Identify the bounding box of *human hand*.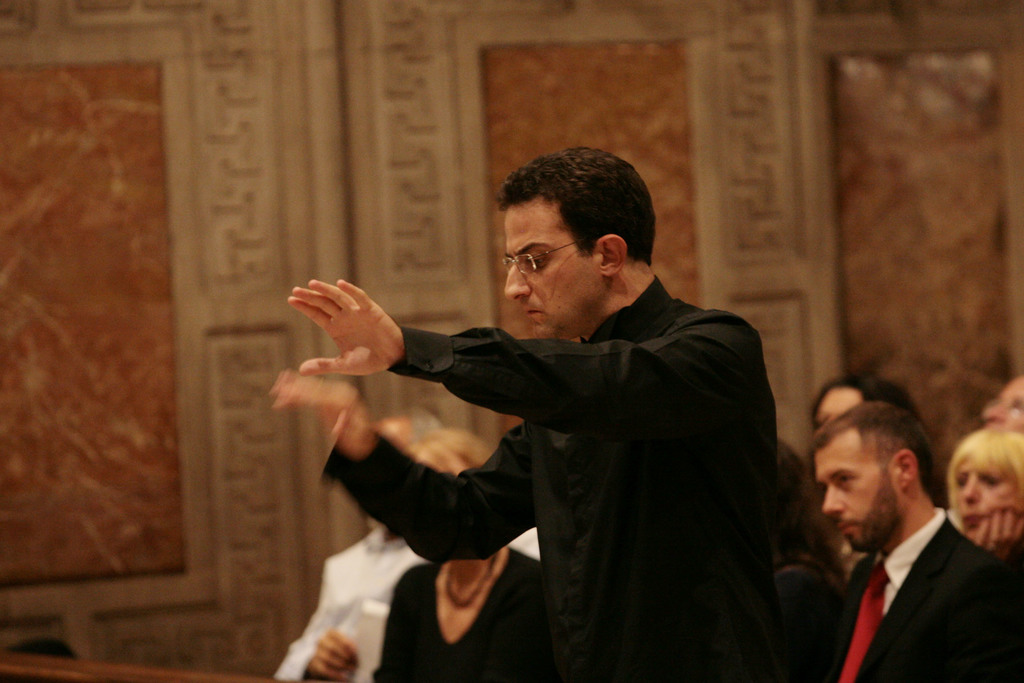
{"x1": 973, "y1": 504, "x2": 1023, "y2": 562}.
